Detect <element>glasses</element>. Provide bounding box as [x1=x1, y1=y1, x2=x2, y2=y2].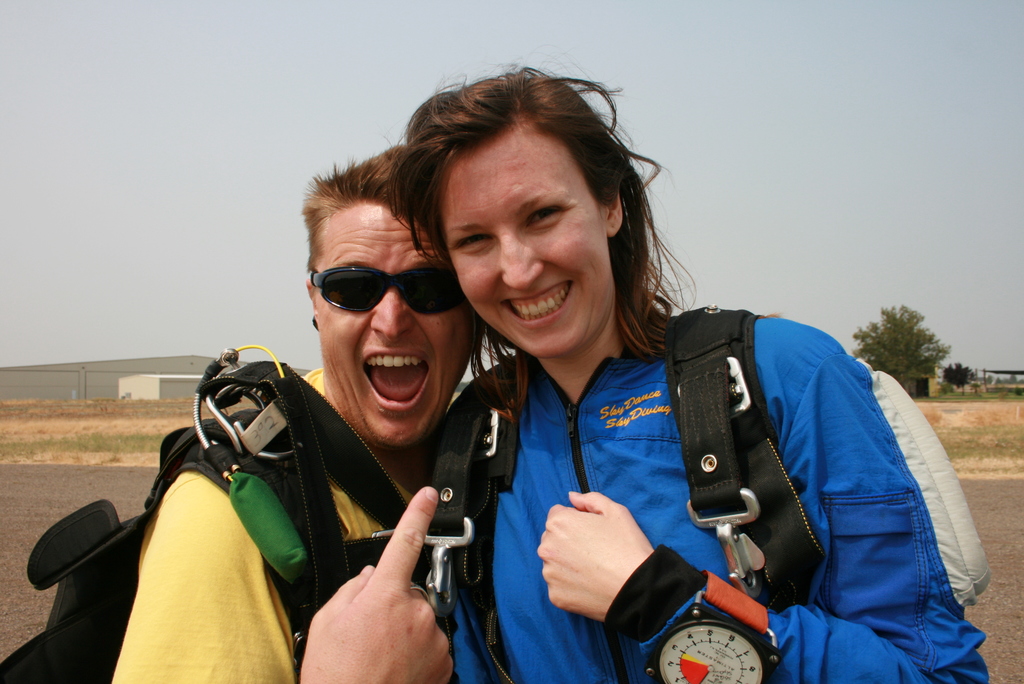
[x1=304, y1=259, x2=465, y2=322].
